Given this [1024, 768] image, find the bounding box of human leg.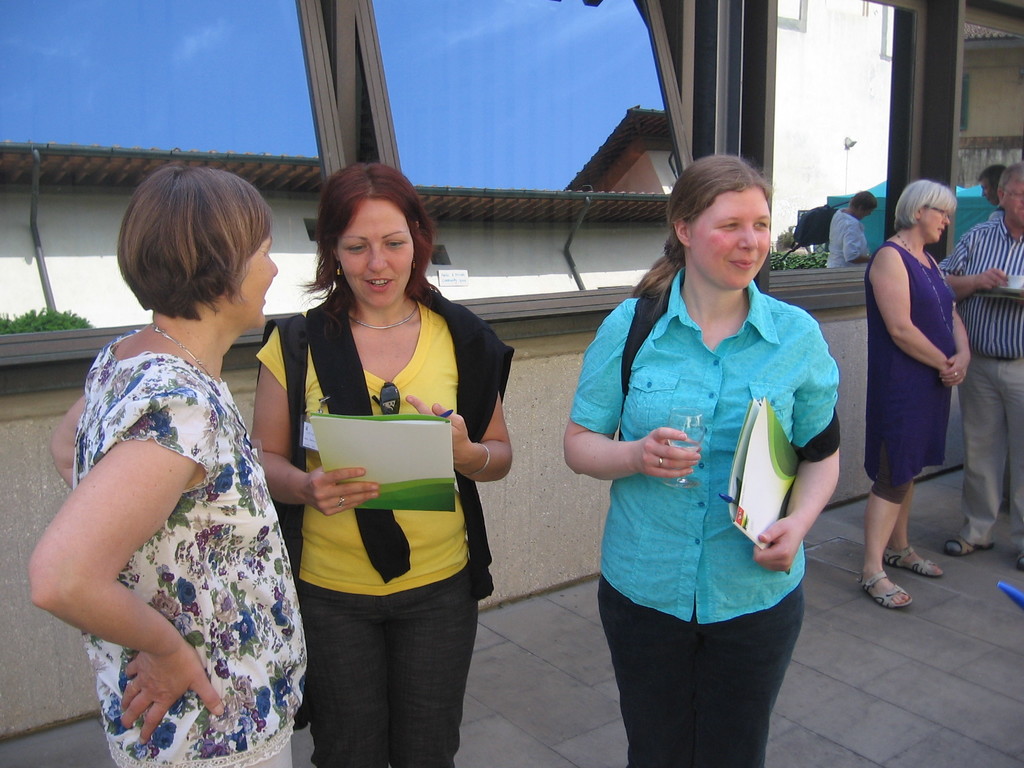
detection(943, 363, 1008, 557).
